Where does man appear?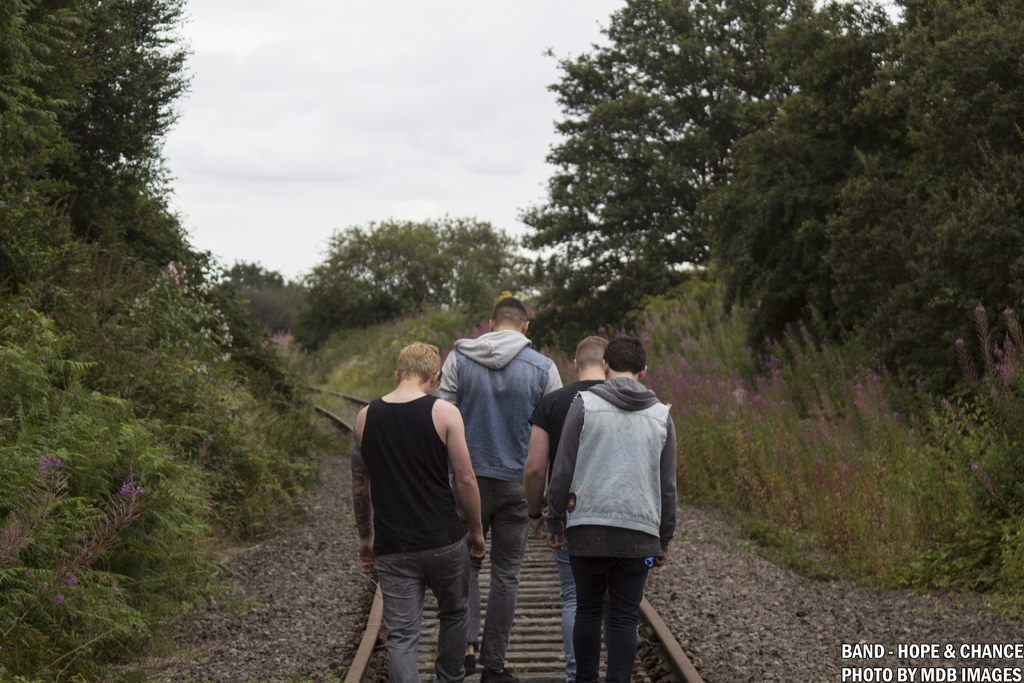
Appears at <bbox>526, 337, 612, 682</bbox>.
